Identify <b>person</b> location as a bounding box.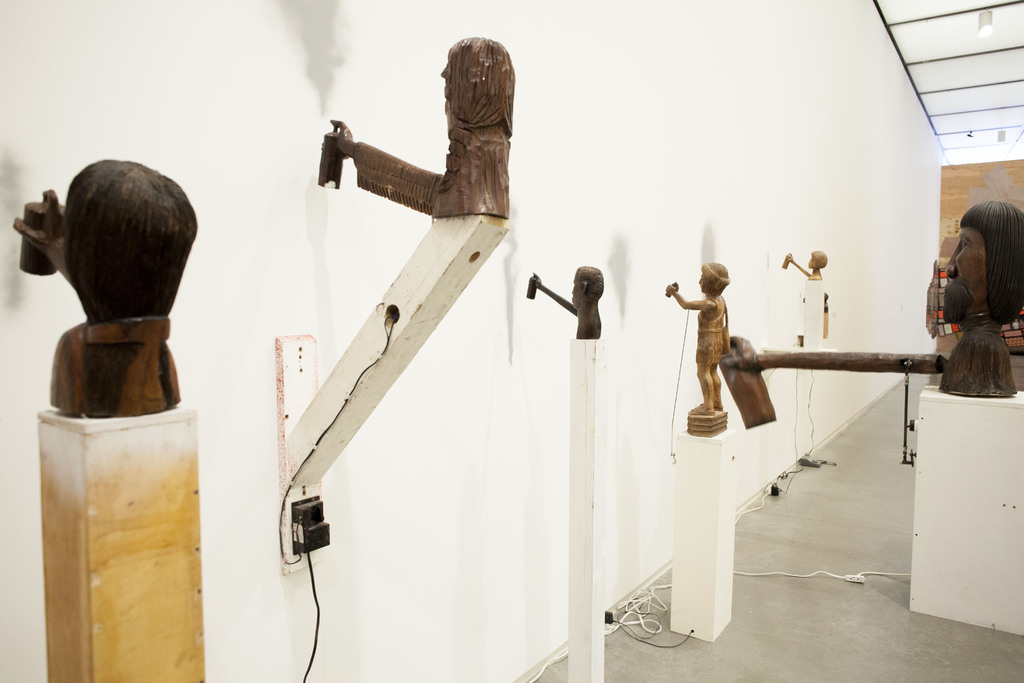
(936,204,1022,405).
